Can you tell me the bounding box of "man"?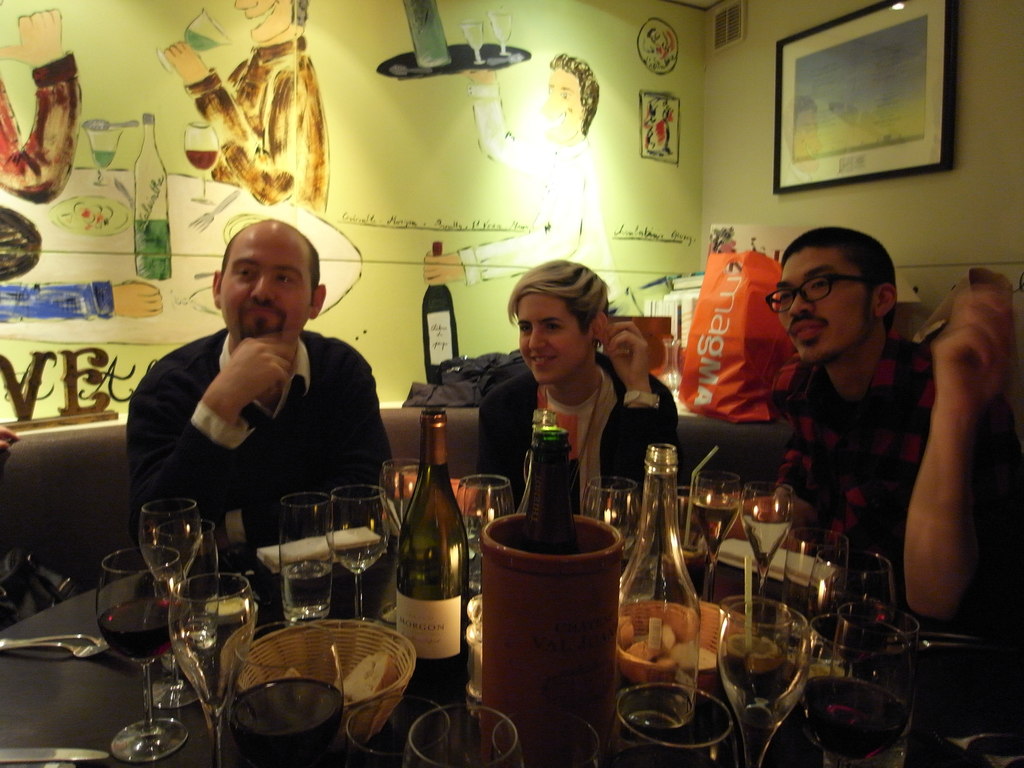
764/225/1002/559.
